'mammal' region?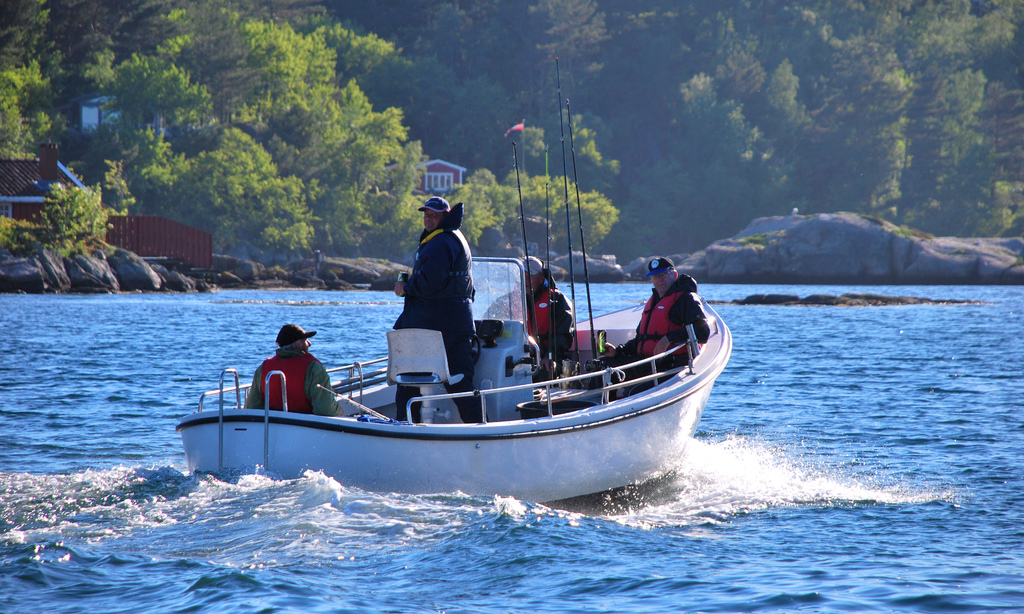
391 192 490 418
